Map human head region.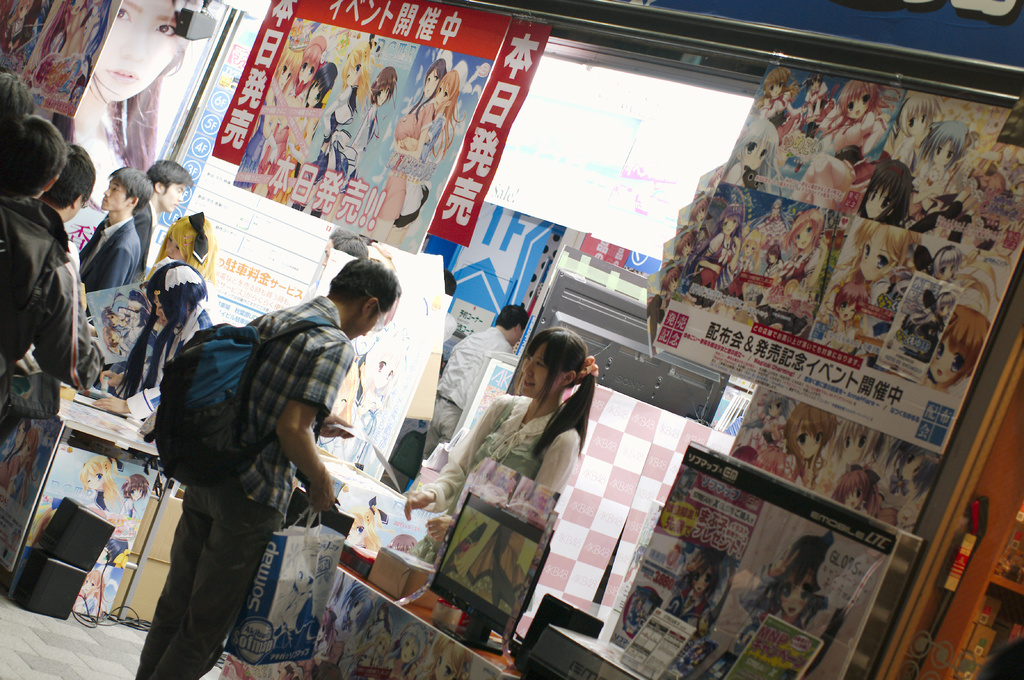
Mapped to l=785, t=400, r=838, b=461.
